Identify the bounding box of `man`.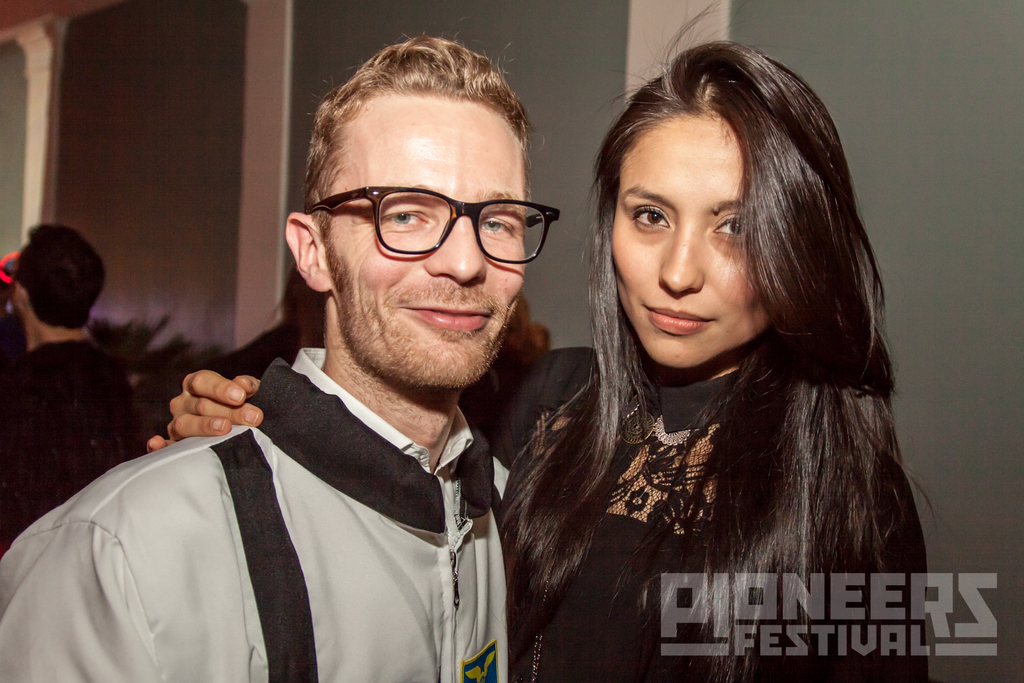
crop(3, 224, 135, 545).
